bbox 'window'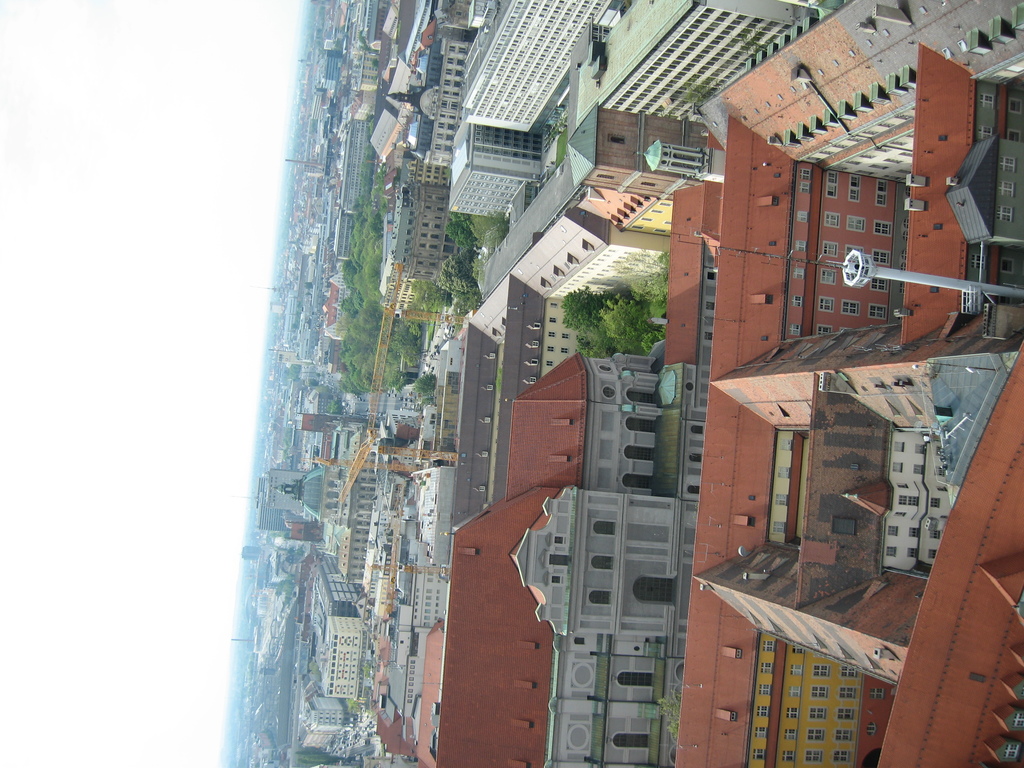
Rect(1005, 742, 1020, 763)
